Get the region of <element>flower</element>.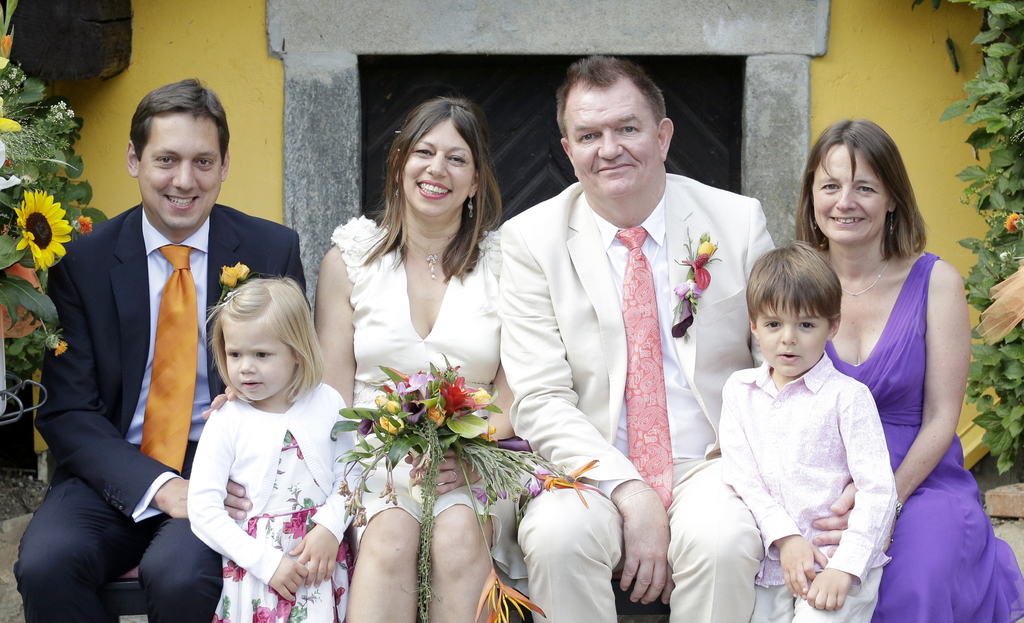
region(475, 568, 544, 622).
